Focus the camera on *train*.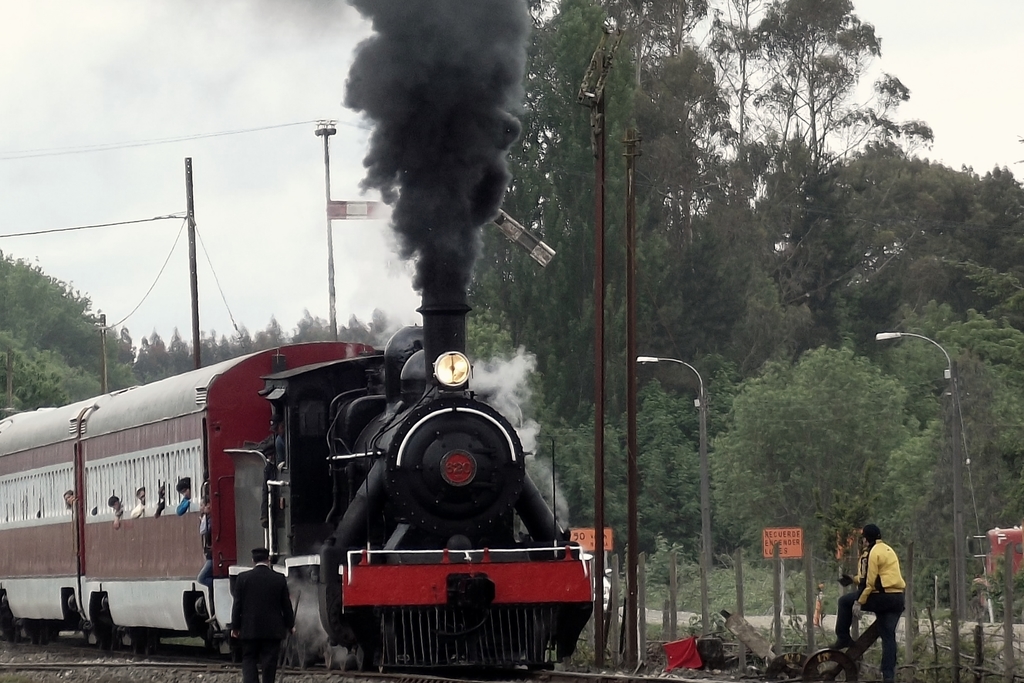
Focus region: bbox=[0, 302, 595, 670].
